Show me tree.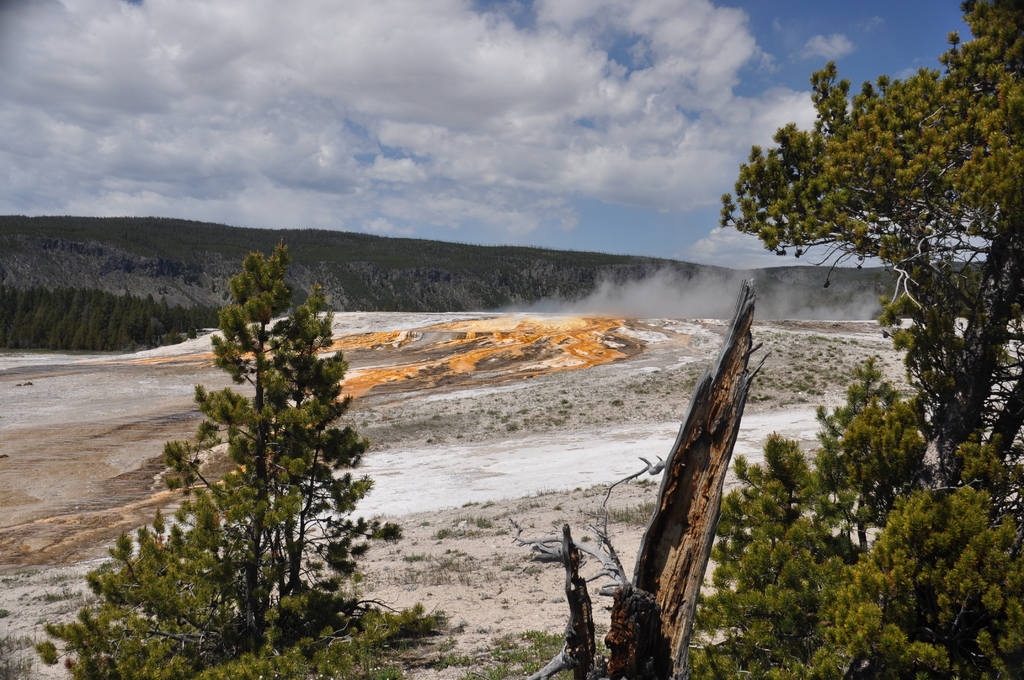
tree is here: crop(23, 289, 48, 348).
